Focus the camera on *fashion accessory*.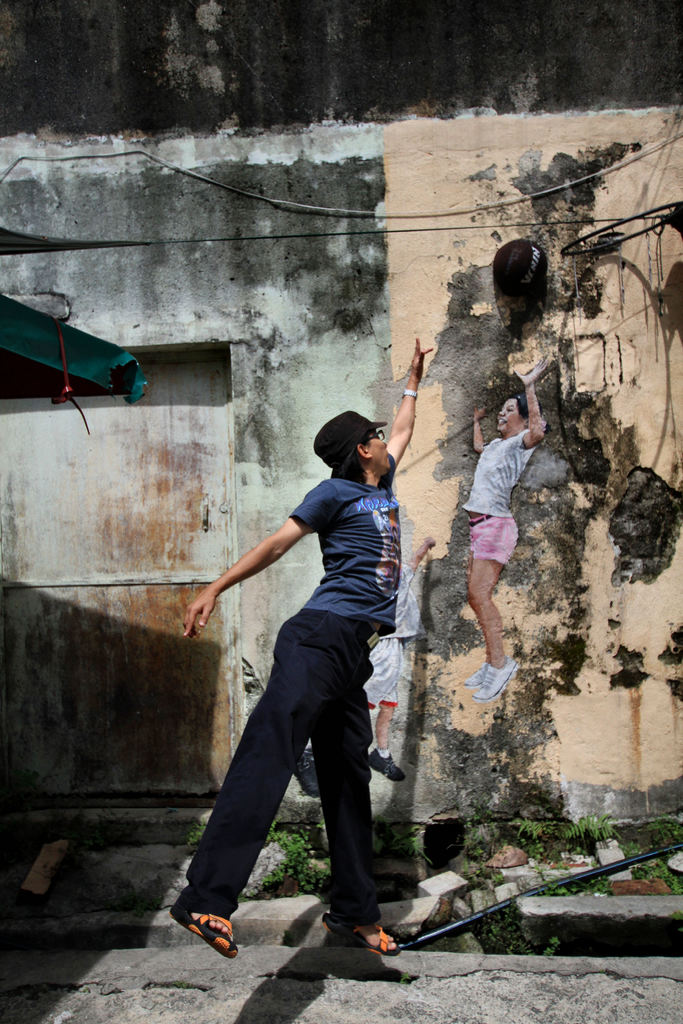
Focus region: <box>323,911,399,956</box>.
